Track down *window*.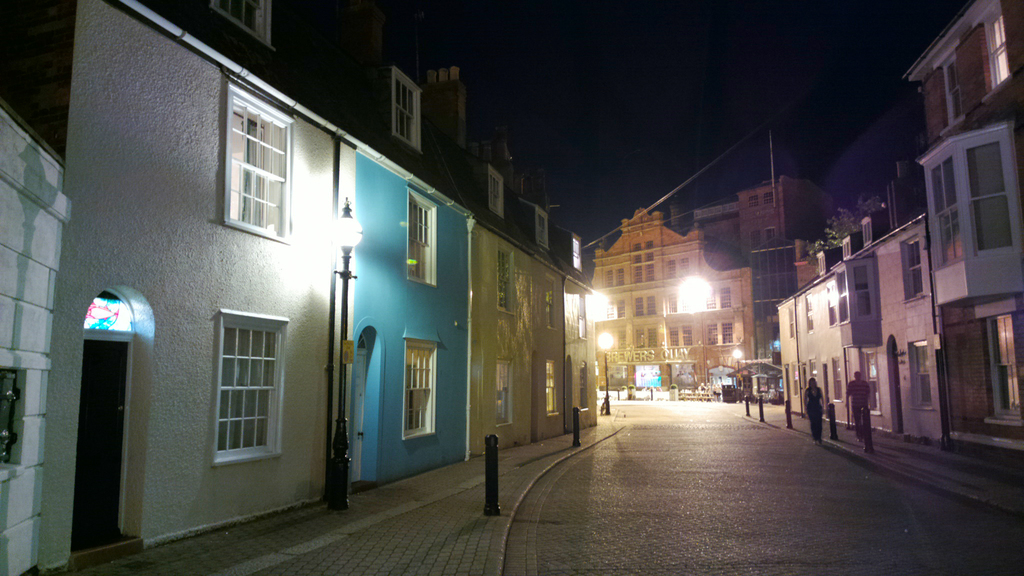
Tracked to locate(221, 78, 292, 241).
